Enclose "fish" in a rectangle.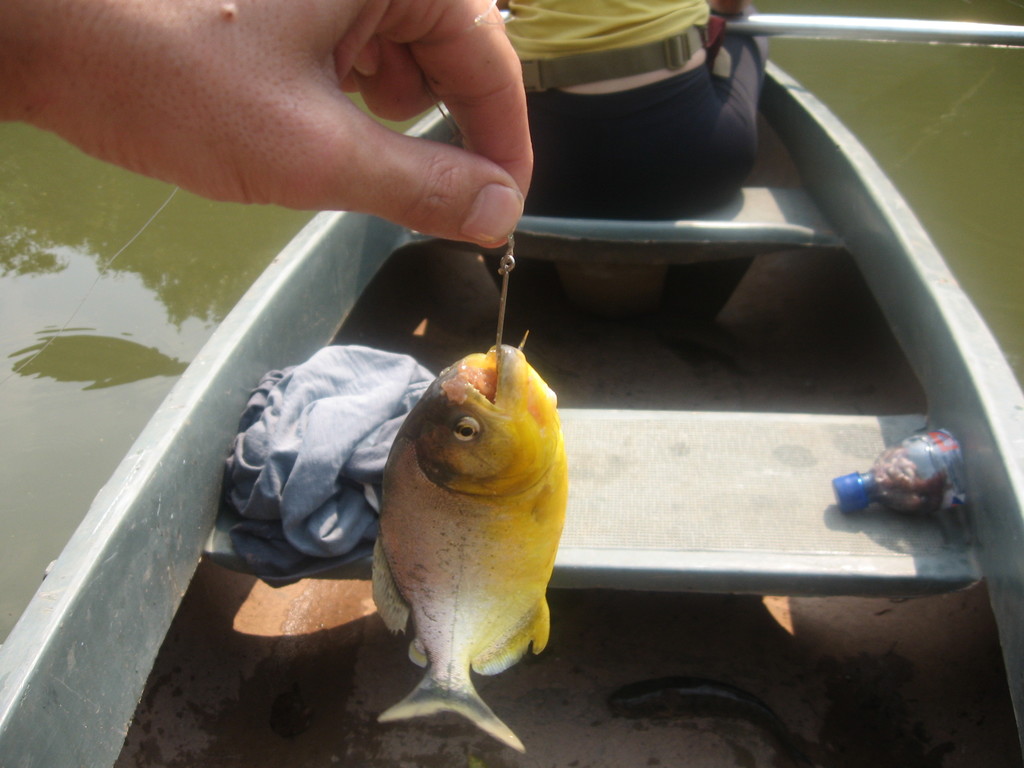
detection(352, 320, 578, 744).
